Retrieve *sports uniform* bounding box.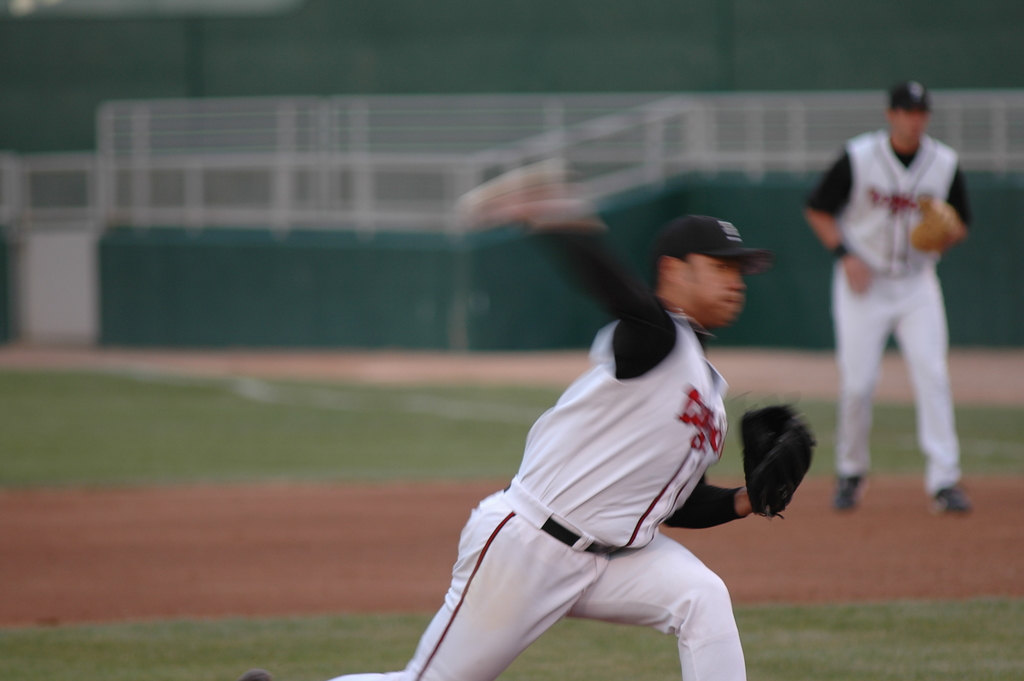
Bounding box: 803, 133, 979, 491.
